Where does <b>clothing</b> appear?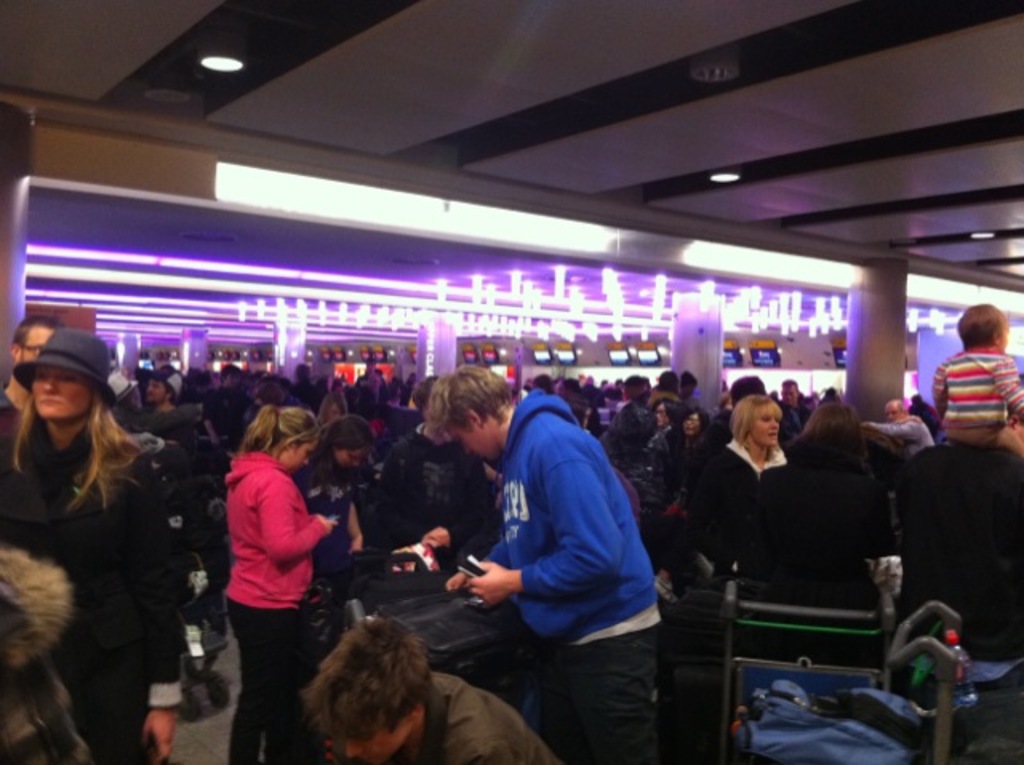
Appears at <box>294,458,360,651</box>.
